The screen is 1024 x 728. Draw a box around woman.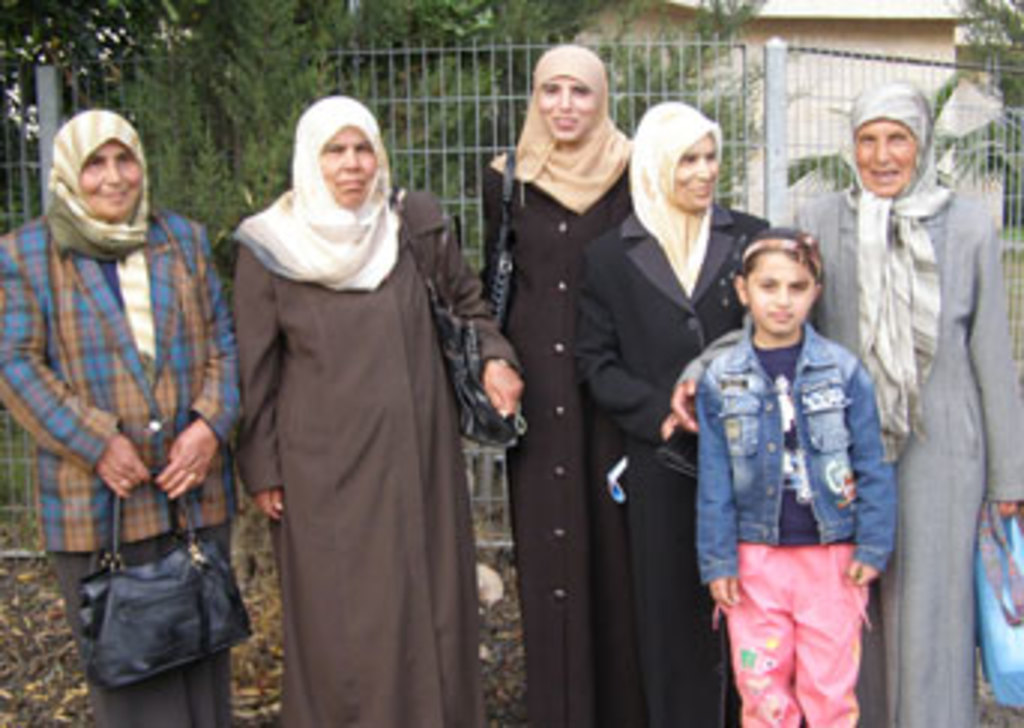
x1=0, y1=108, x2=246, y2=725.
